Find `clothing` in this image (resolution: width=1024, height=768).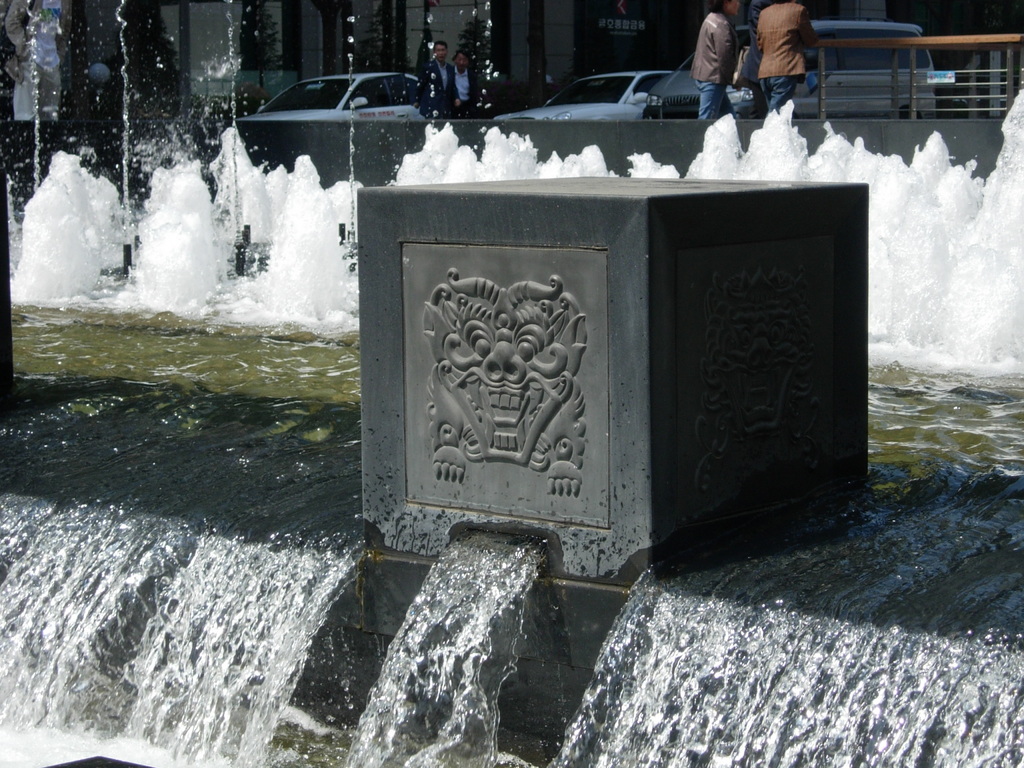
box=[415, 61, 456, 122].
